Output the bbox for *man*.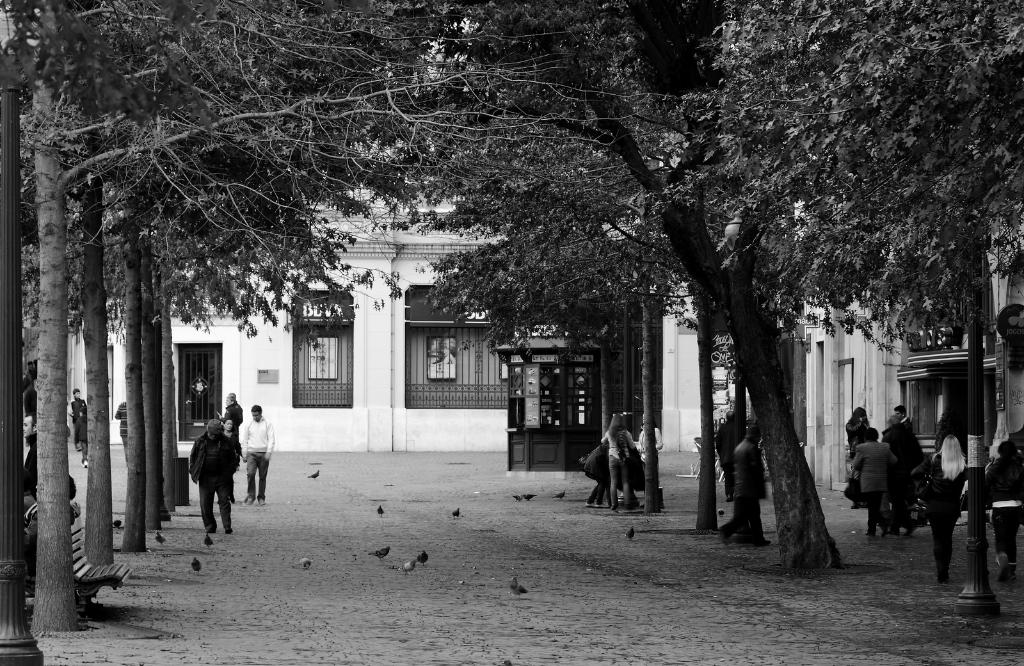
box(850, 428, 886, 533).
